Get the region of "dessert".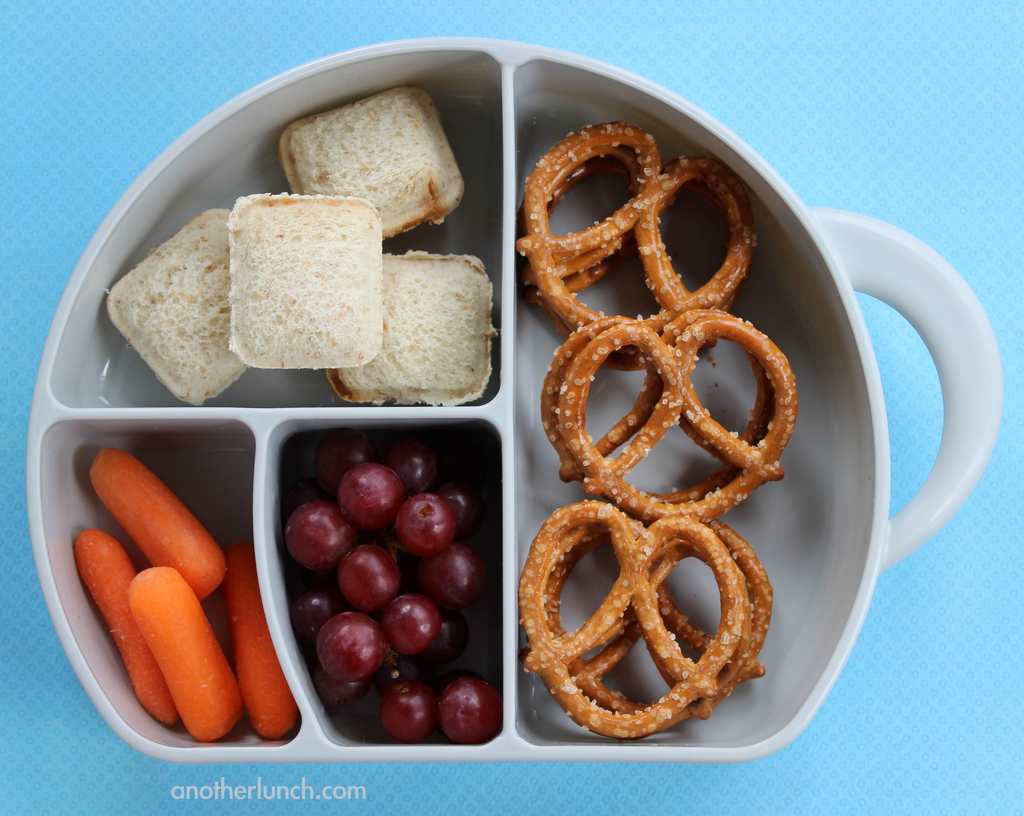
bbox(280, 84, 459, 243).
